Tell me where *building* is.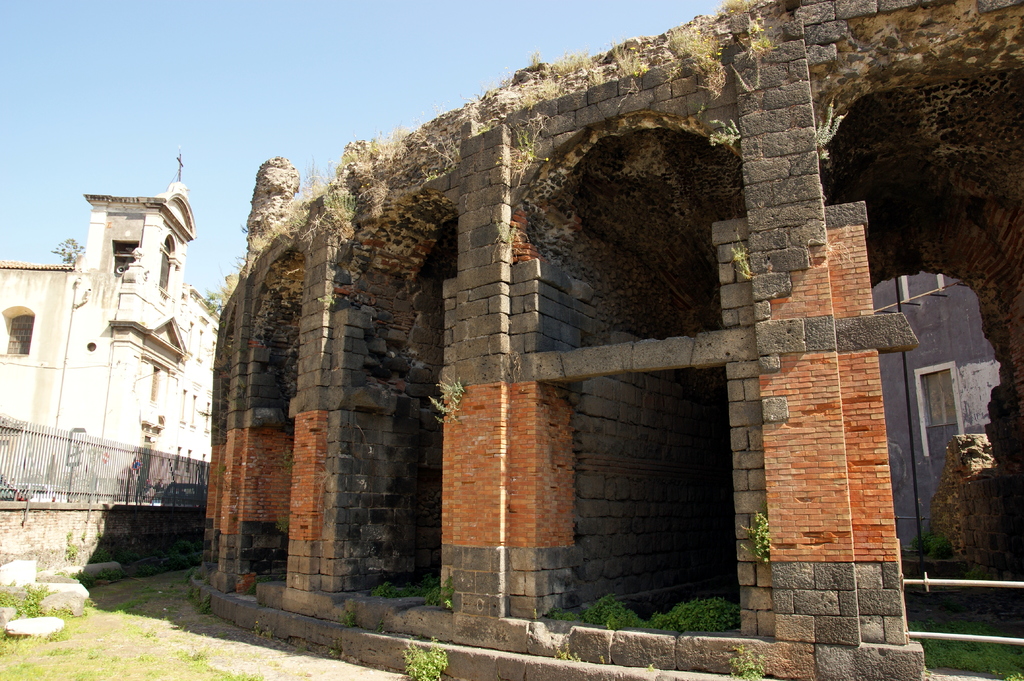
*building* is at <region>0, 150, 225, 511</region>.
